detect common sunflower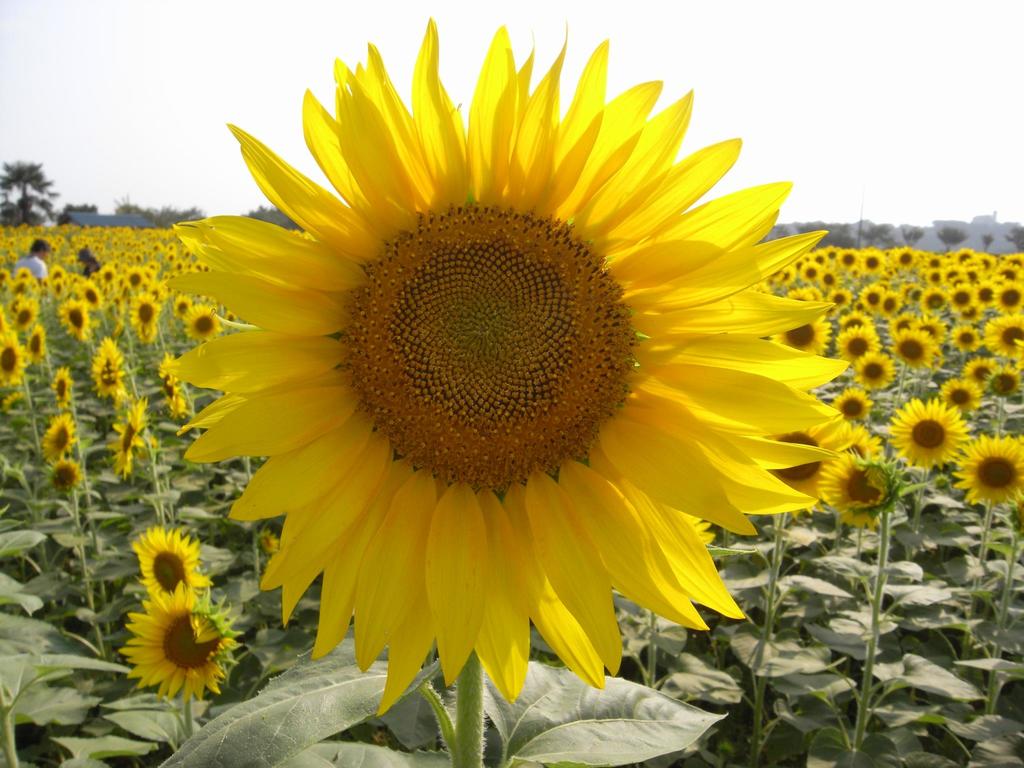
Rect(833, 462, 909, 525)
